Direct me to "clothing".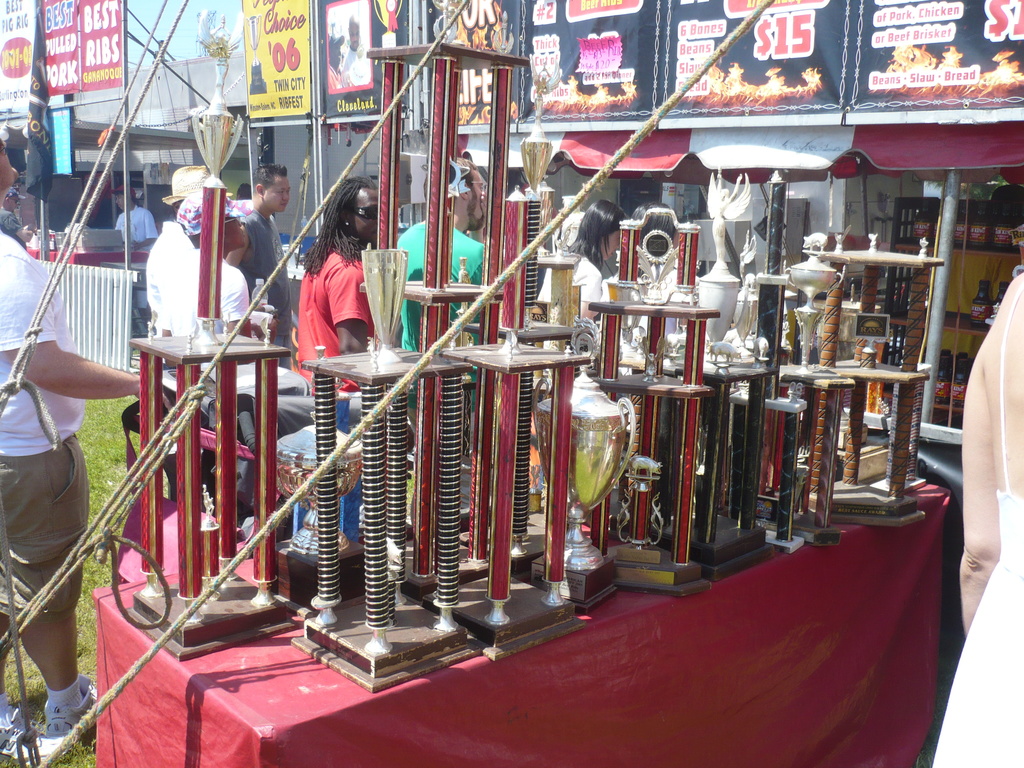
Direction: region(289, 237, 369, 364).
